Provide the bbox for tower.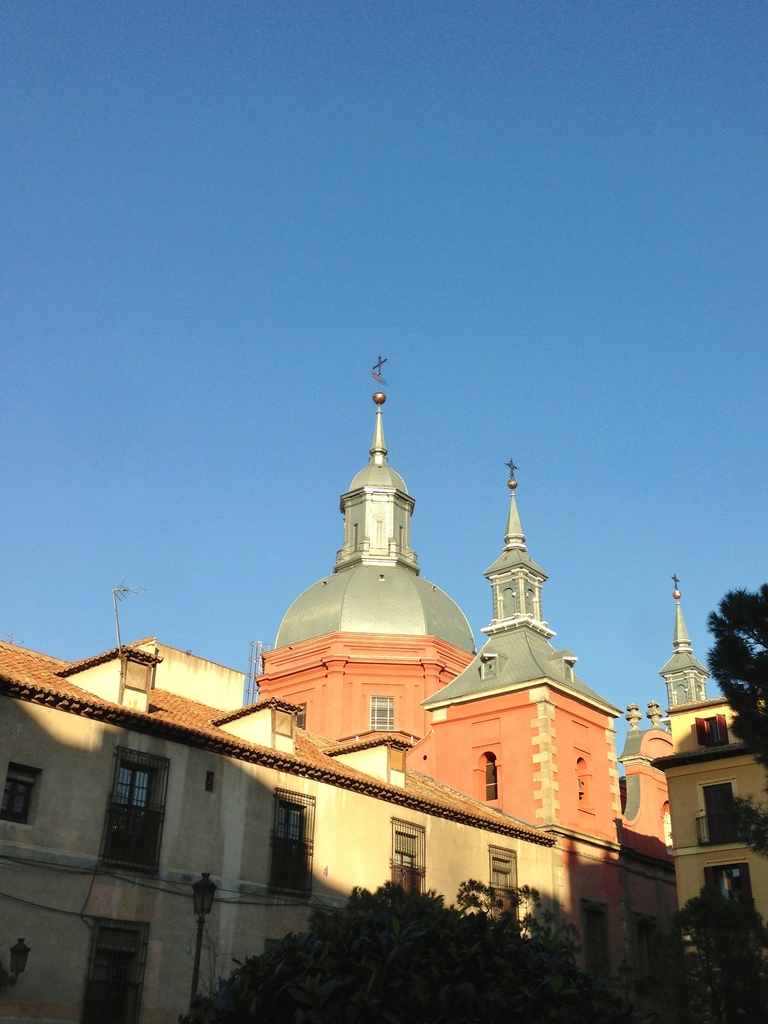
428:438:621:848.
